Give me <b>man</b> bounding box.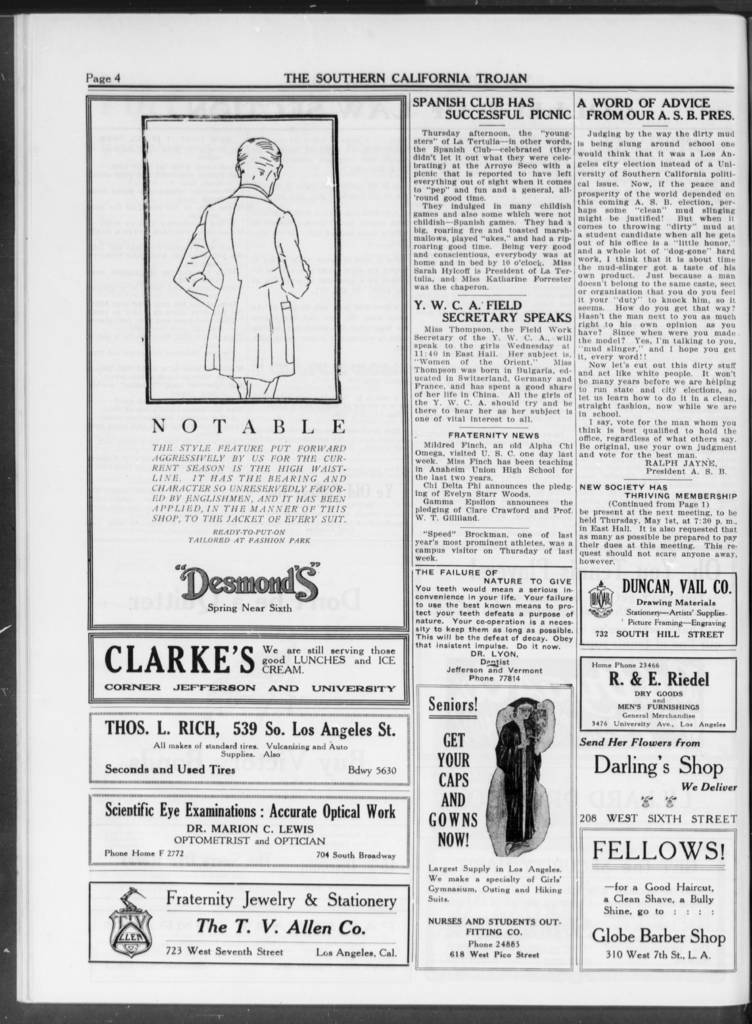
BBox(170, 134, 320, 397).
